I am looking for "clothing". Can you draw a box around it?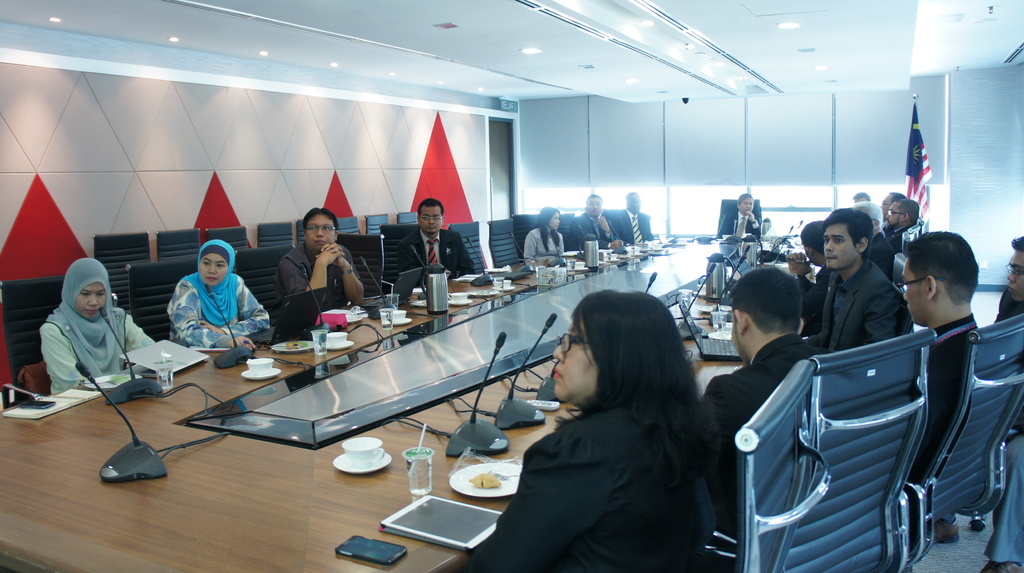
Sure, the bounding box is x1=461, y1=399, x2=708, y2=572.
